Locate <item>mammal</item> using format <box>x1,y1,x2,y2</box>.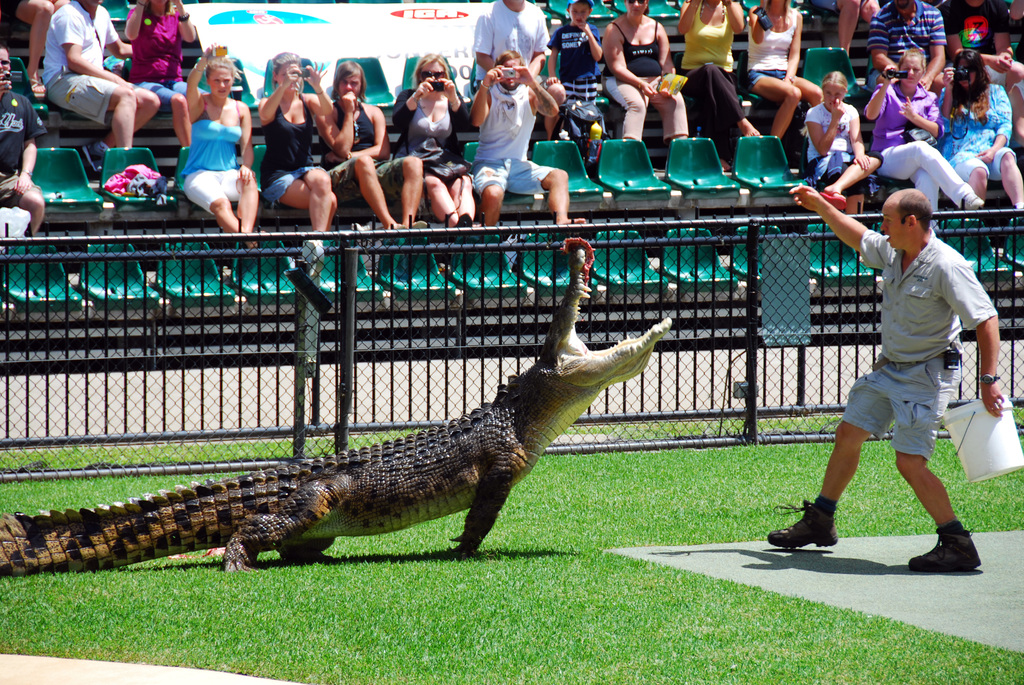
<box>677,0,758,141</box>.
